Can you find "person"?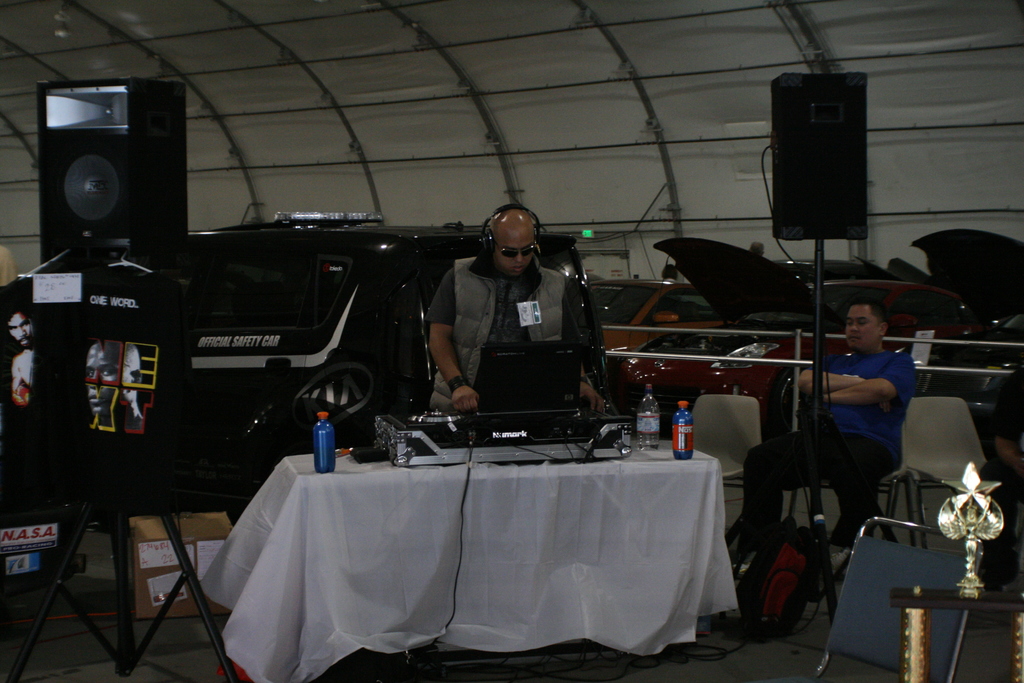
Yes, bounding box: {"left": 9, "top": 302, "right": 39, "bottom": 400}.
